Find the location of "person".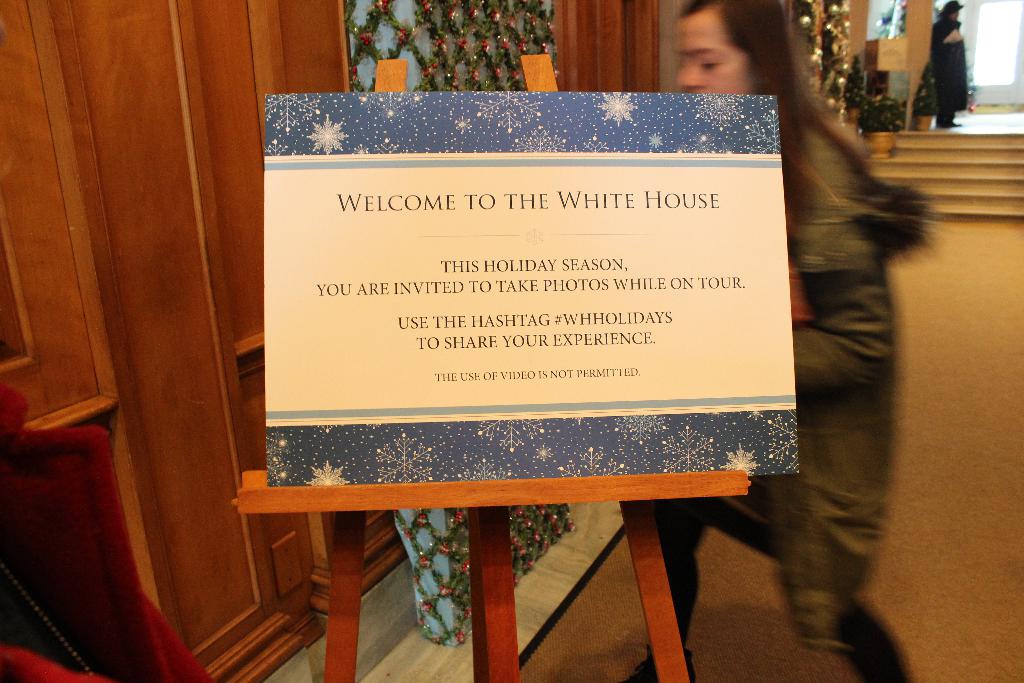
Location: 923,0,974,135.
